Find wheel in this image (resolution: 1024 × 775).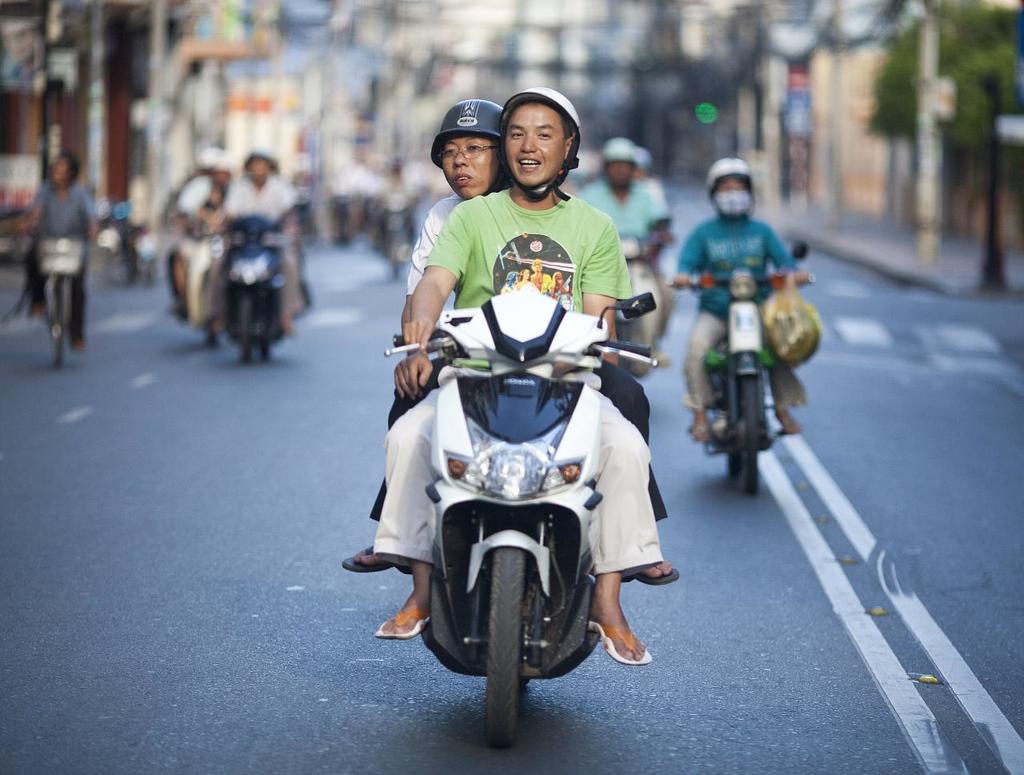
<region>483, 524, 536, 748</region>.
